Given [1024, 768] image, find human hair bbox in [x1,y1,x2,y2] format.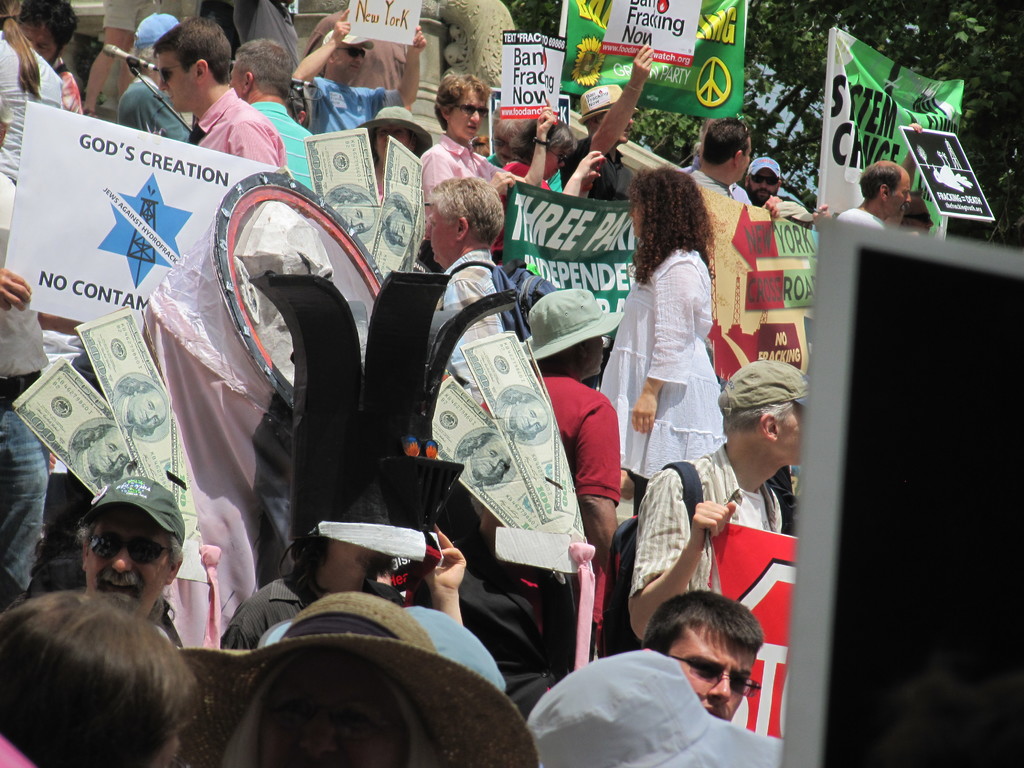
[0,0,44,104].
